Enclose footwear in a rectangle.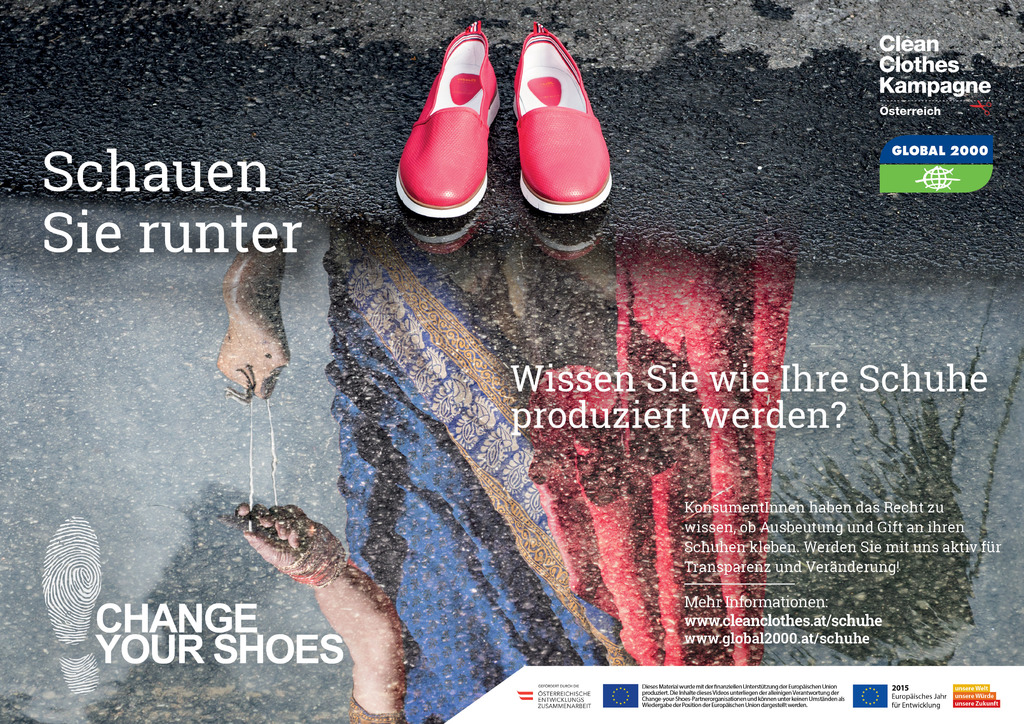
(x1=497, y1=8, x2=618, y2=225).
